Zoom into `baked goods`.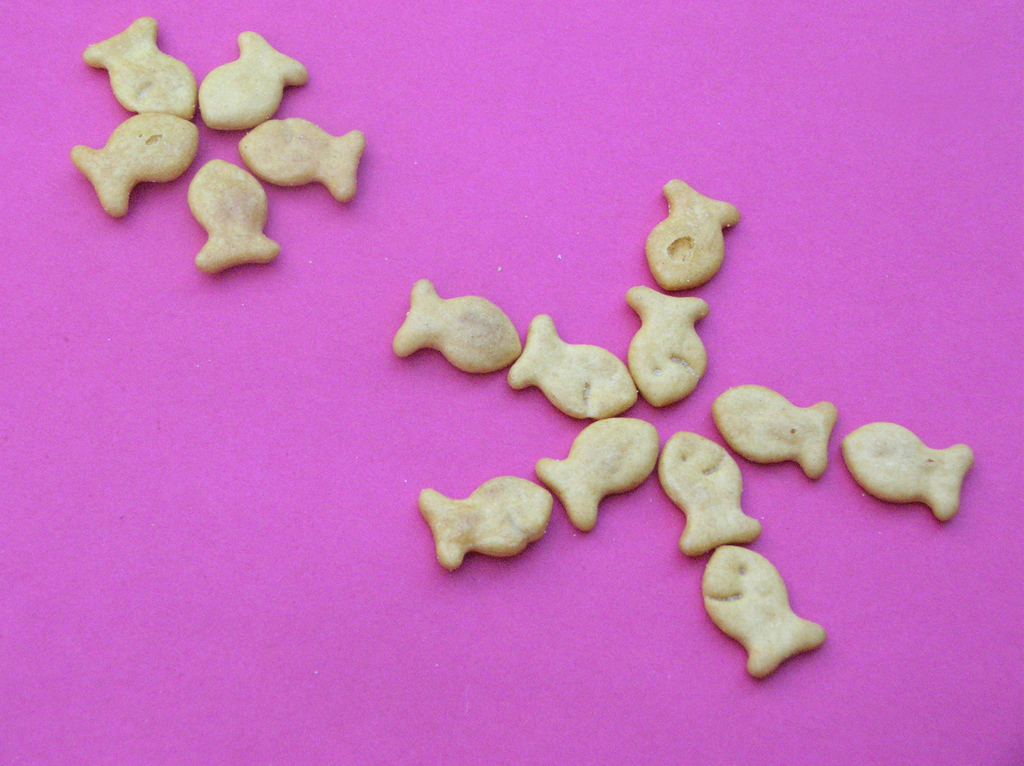
Zoom target: (422, 474, 553, 573).
